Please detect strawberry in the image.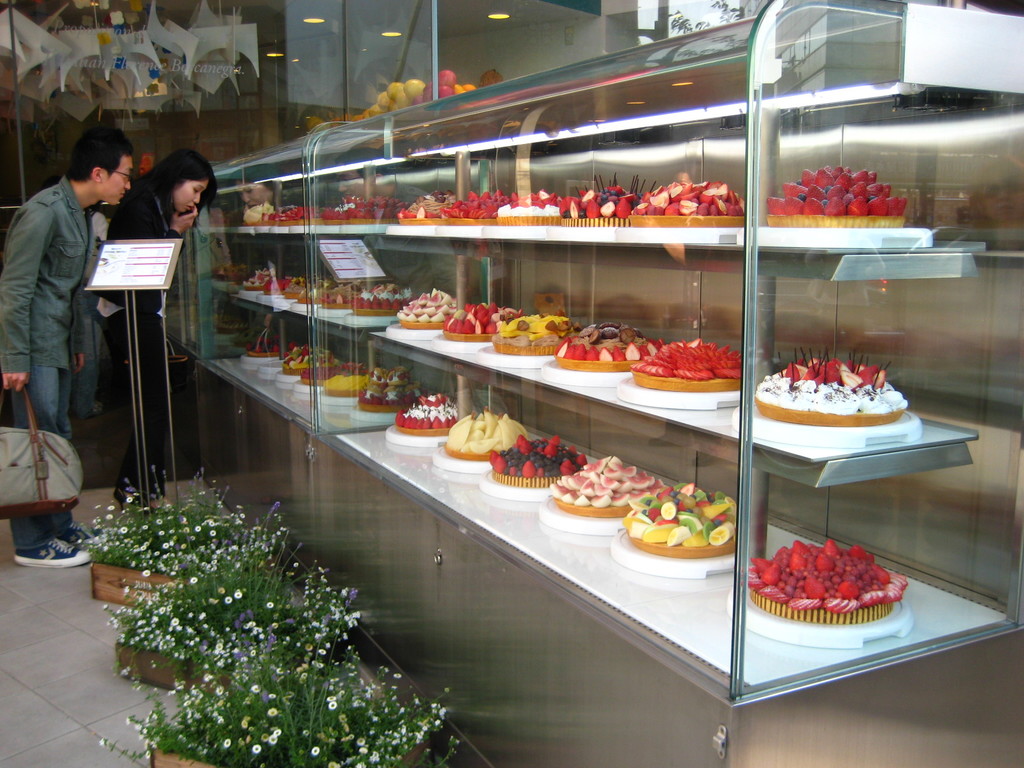
bbox(783, 196, 808, 215).
